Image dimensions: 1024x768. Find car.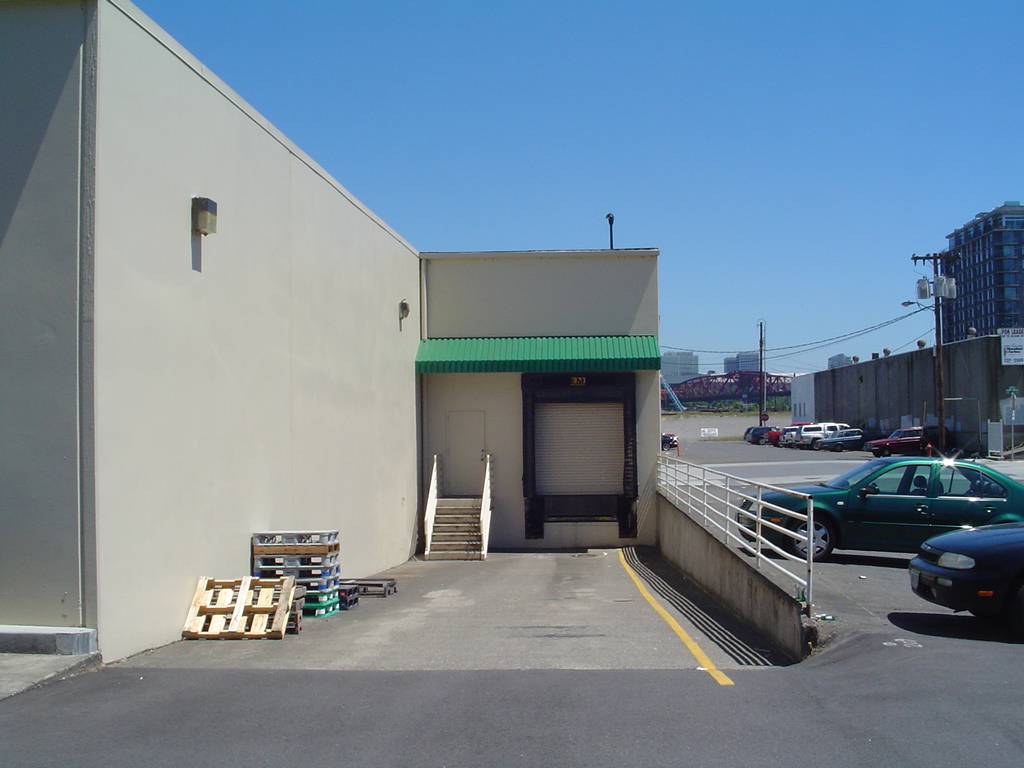
bbox(900, 522, 1018, 628).
